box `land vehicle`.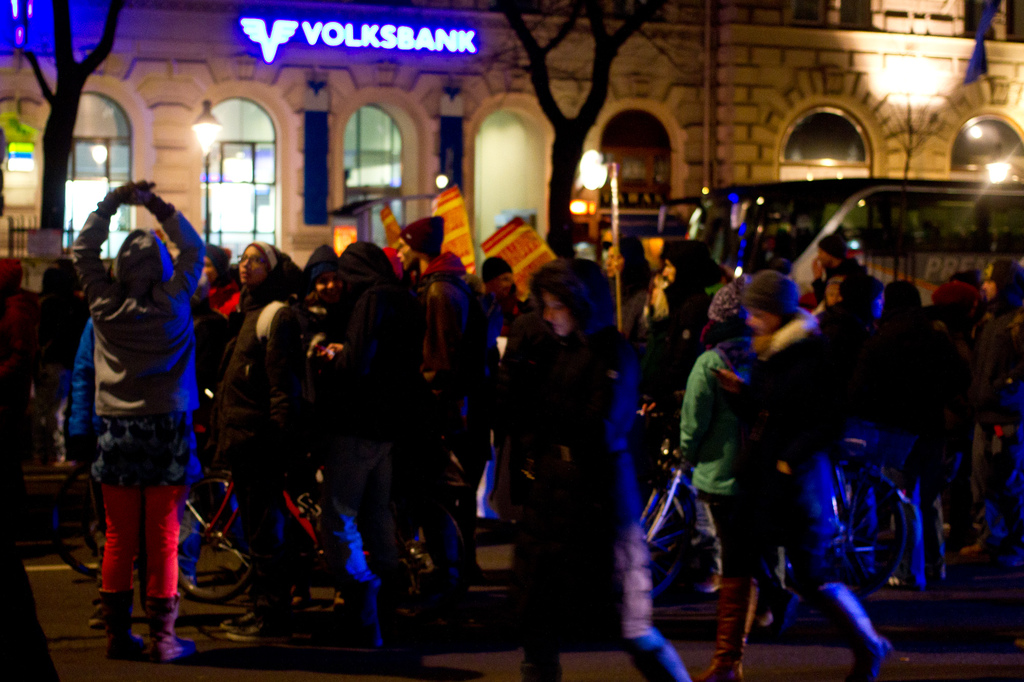
region(181, 457, 371, 606).
